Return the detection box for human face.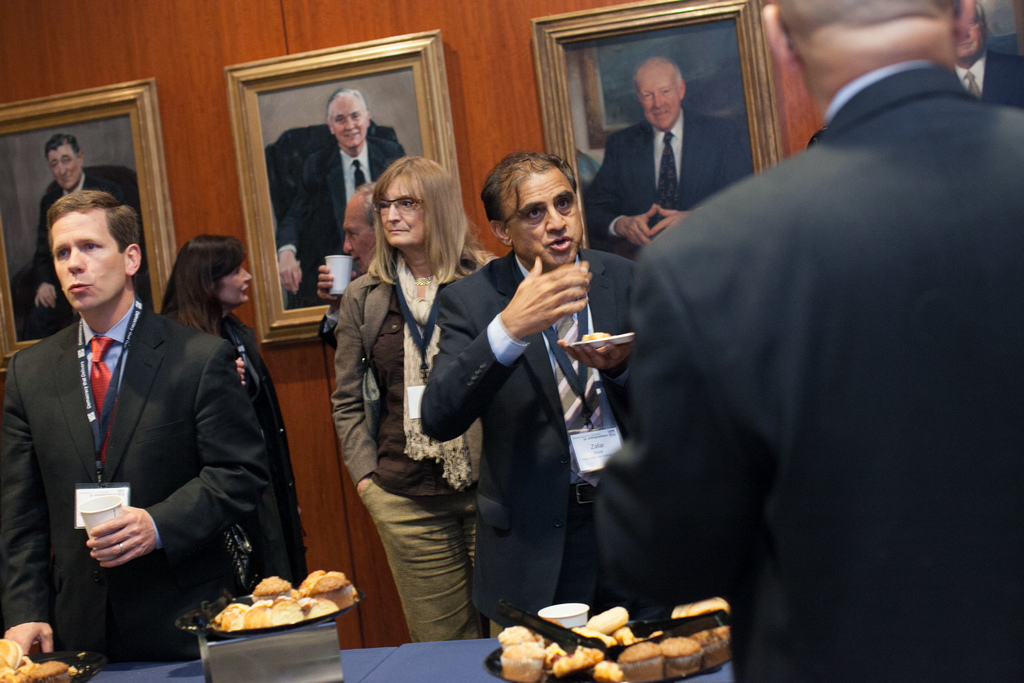
380/178/422/243.
